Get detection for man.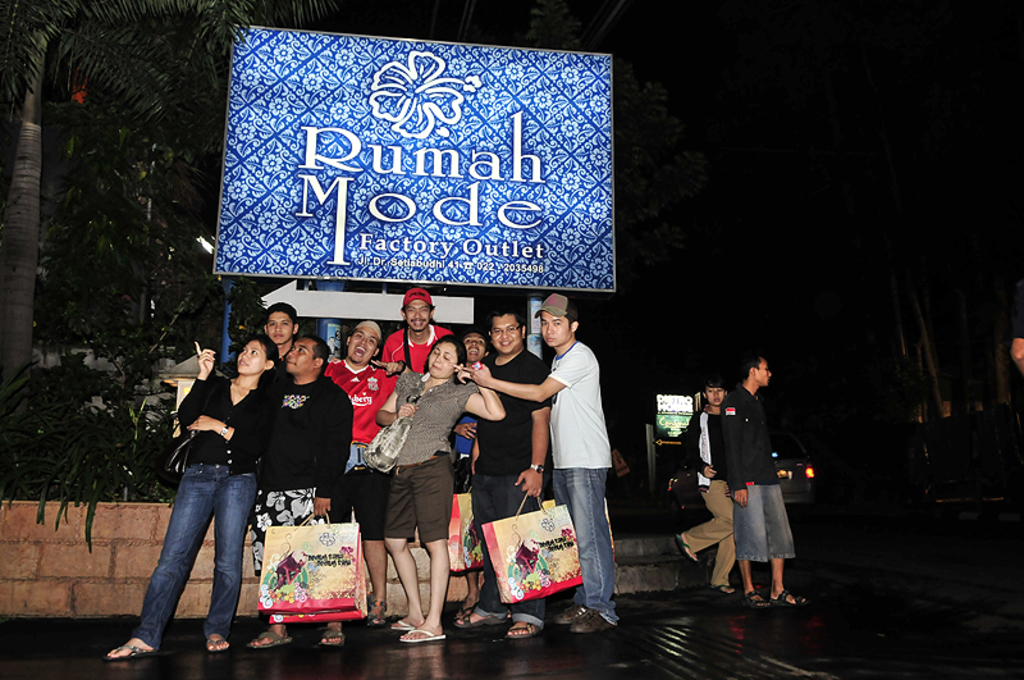
Detection: [262,301,300,368].
